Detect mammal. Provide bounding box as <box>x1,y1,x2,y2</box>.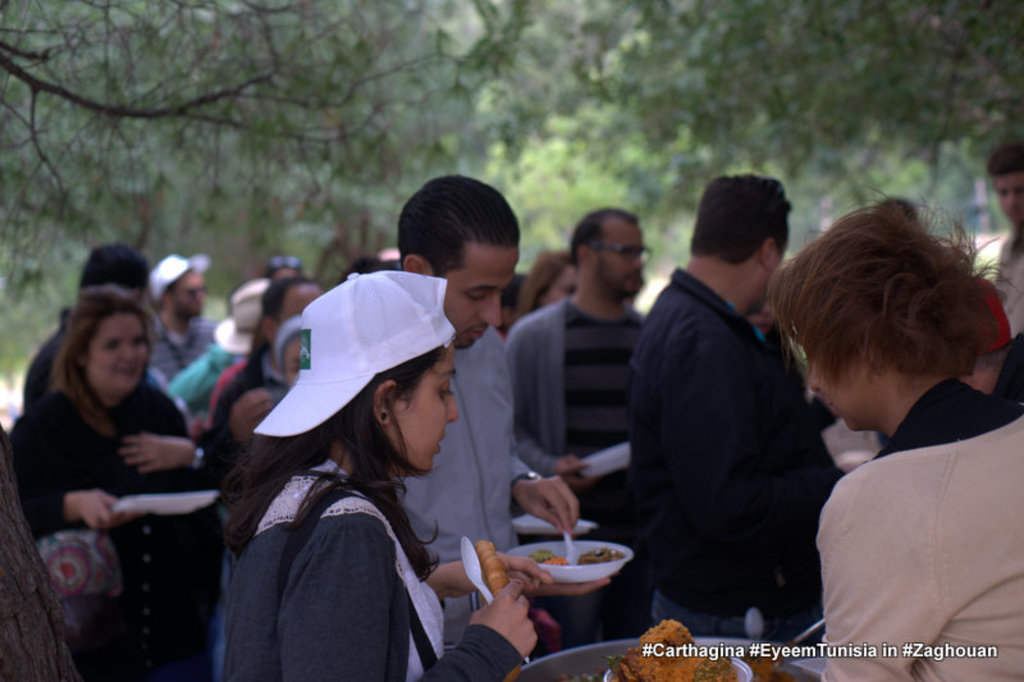
<box>762,186,1023,681</box>.
